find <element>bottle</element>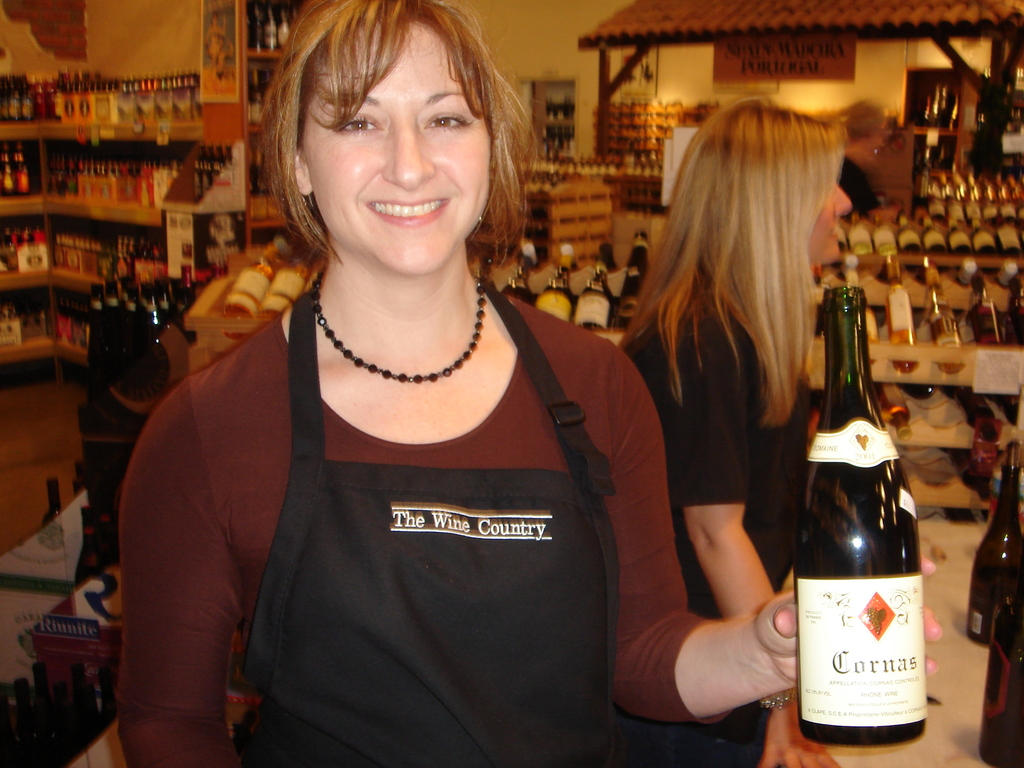
crop(1023, 202, 1023, 217)
